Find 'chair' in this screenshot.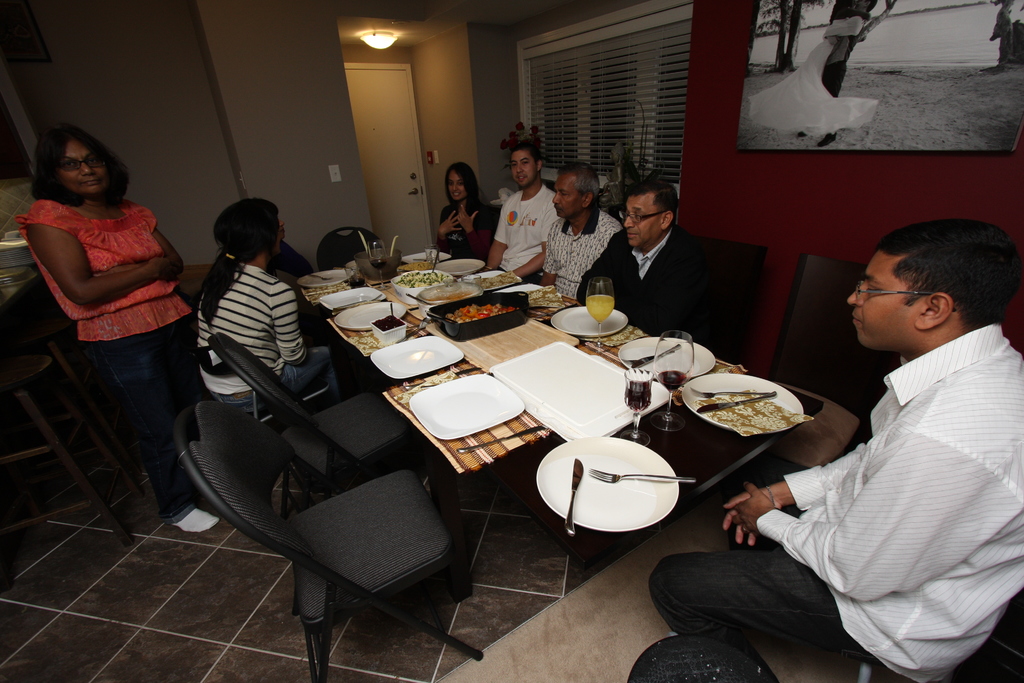
The bounding box for 'chair' is [168, 327, 335, 451].
